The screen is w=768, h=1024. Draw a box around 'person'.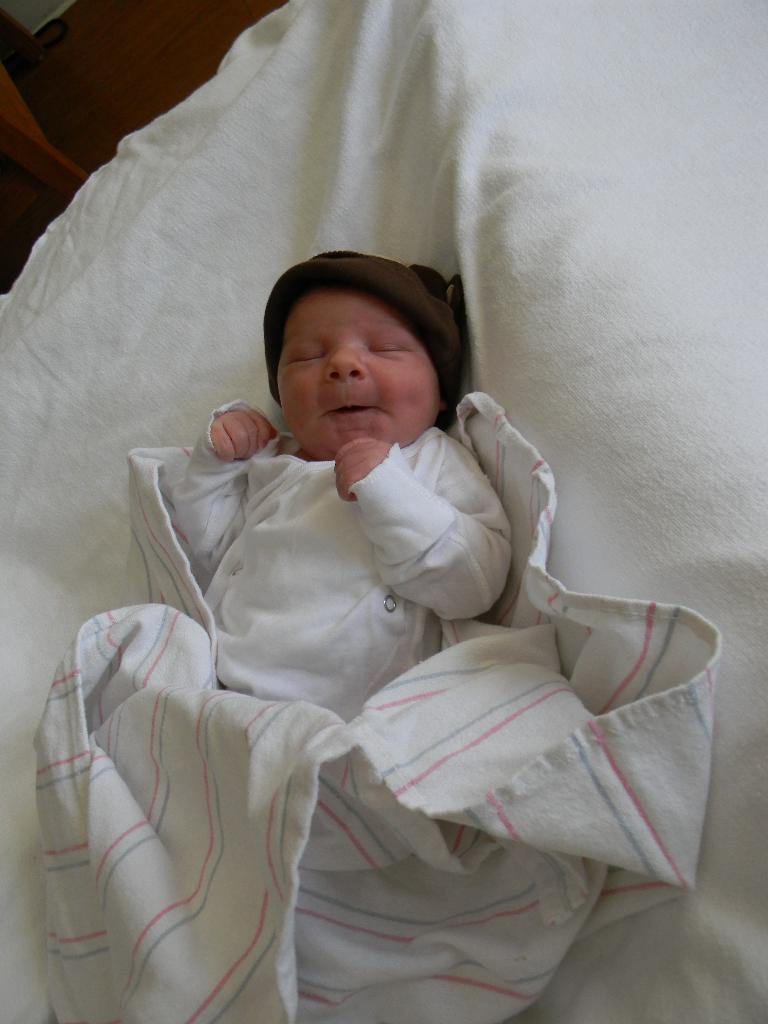
(left=115, top=205, right=696, bottom=998).
